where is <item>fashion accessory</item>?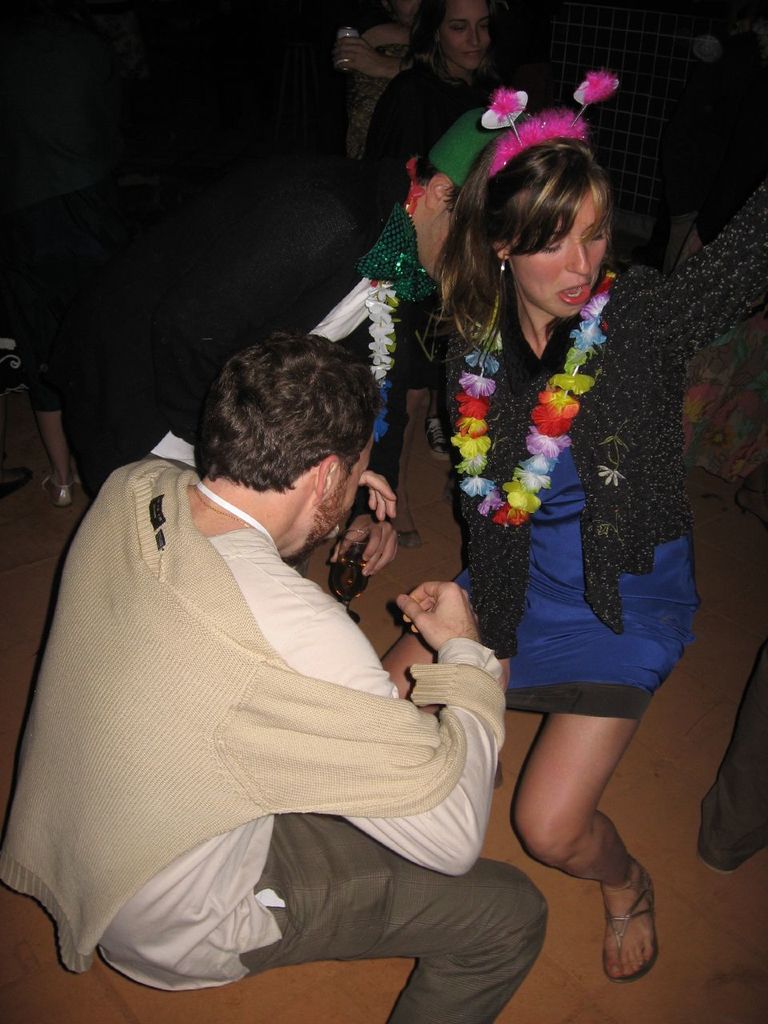
<bbox>478, 67, 622, 180</bbox>.
